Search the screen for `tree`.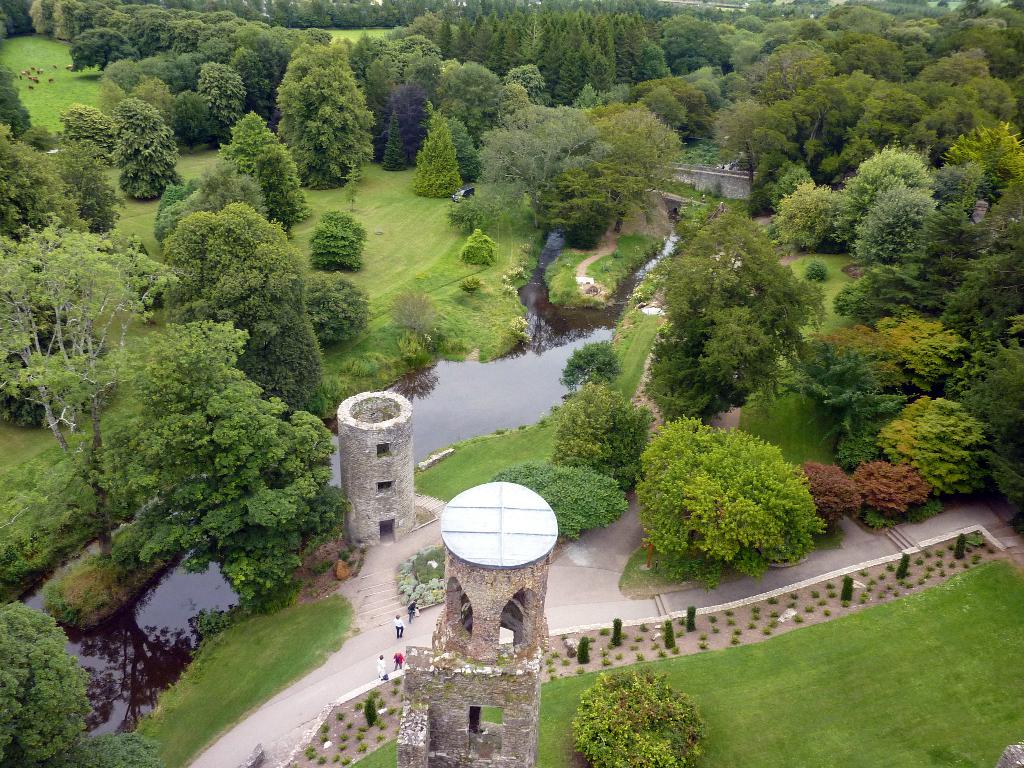
Found at left=114, top=48, right=152, bottom=95.
